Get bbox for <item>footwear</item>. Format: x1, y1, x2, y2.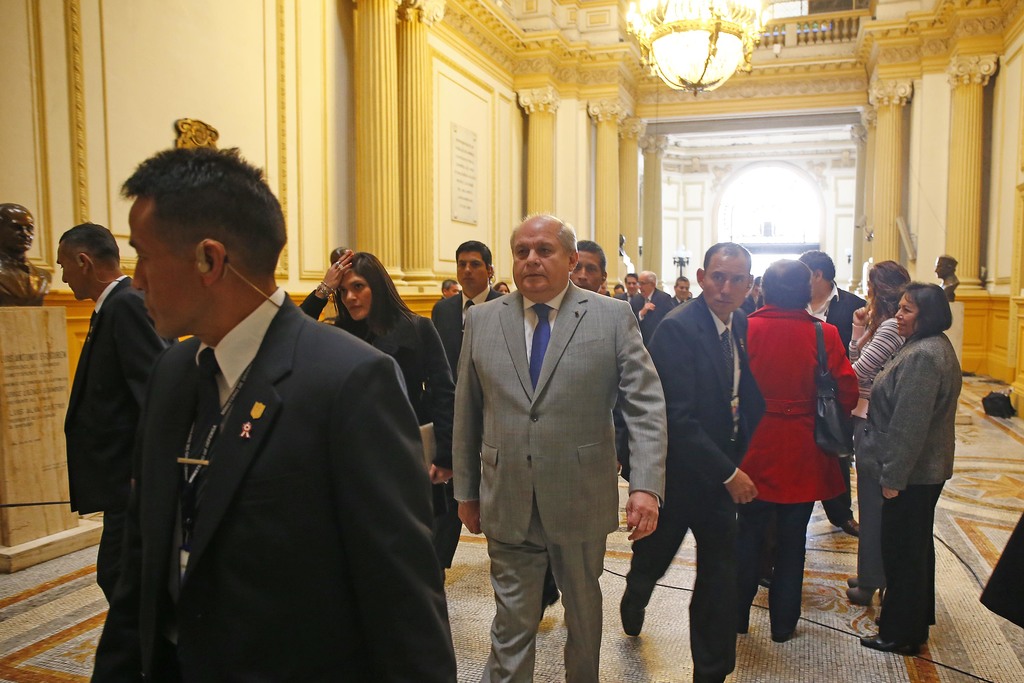
848, 576, 857, 588.
